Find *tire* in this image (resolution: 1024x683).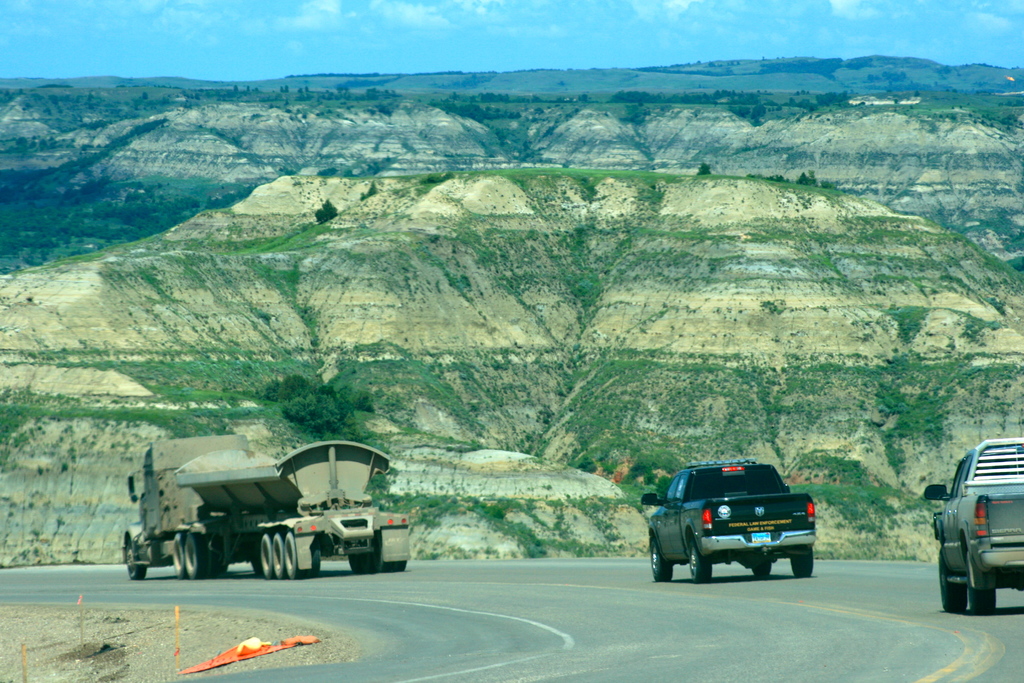
<box>648,539,672,580</box>.
